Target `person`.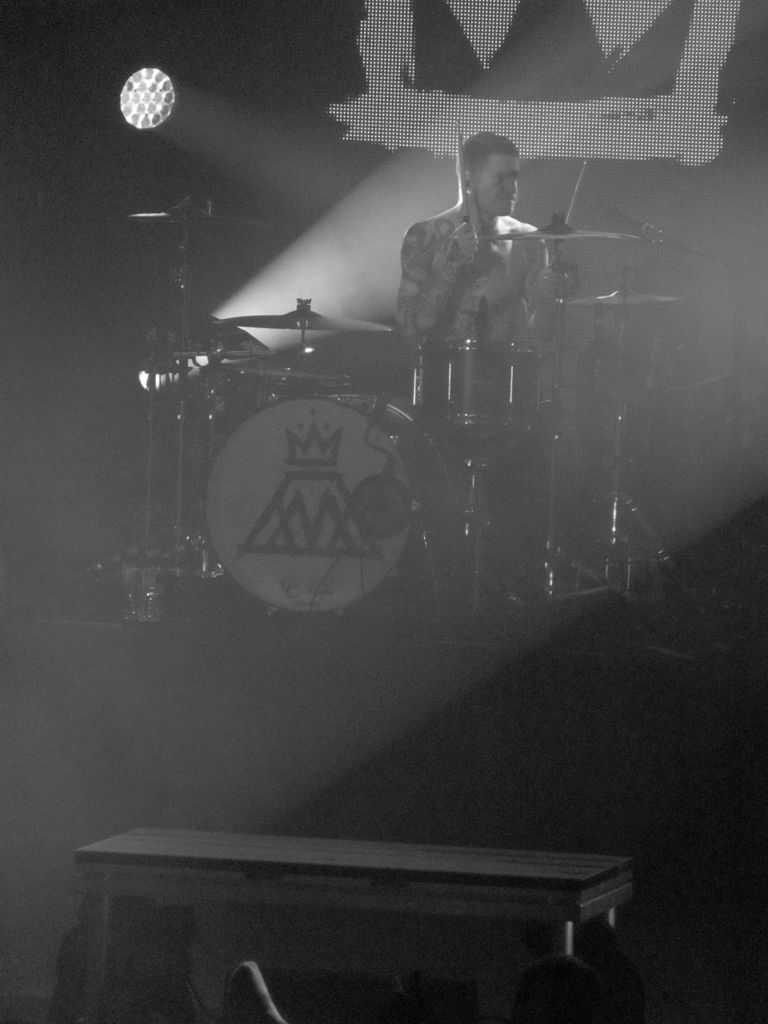
Target region: pyautogui.locateOnScreen(396, 102, 570, 424).
